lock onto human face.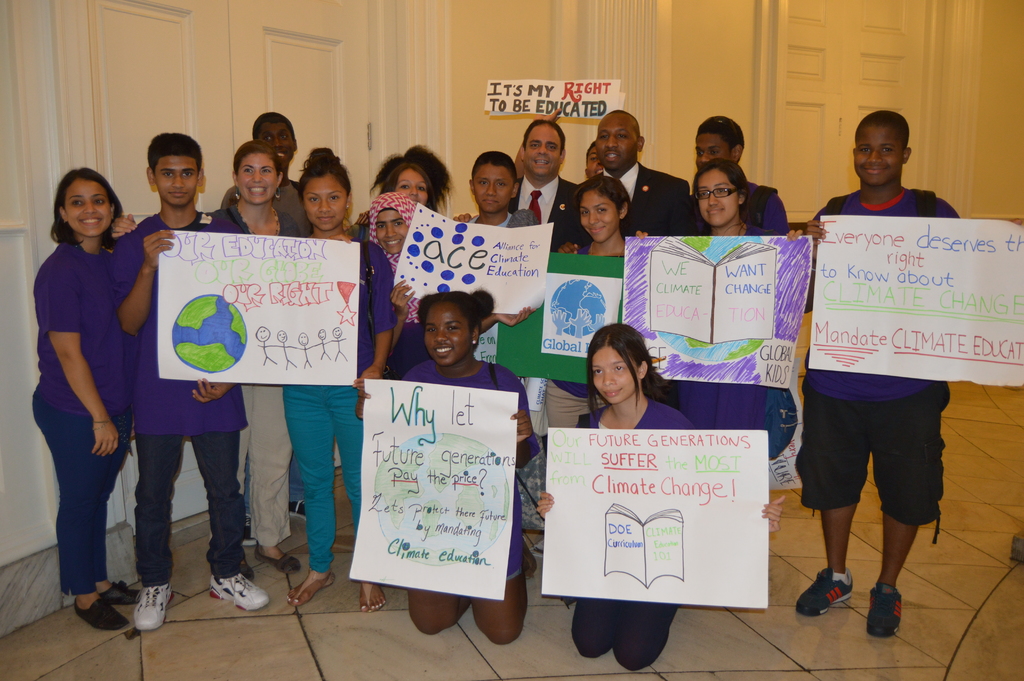
Locked: {"x1": 234, "y1": 145, "x2": 276, "y2": 206}.
